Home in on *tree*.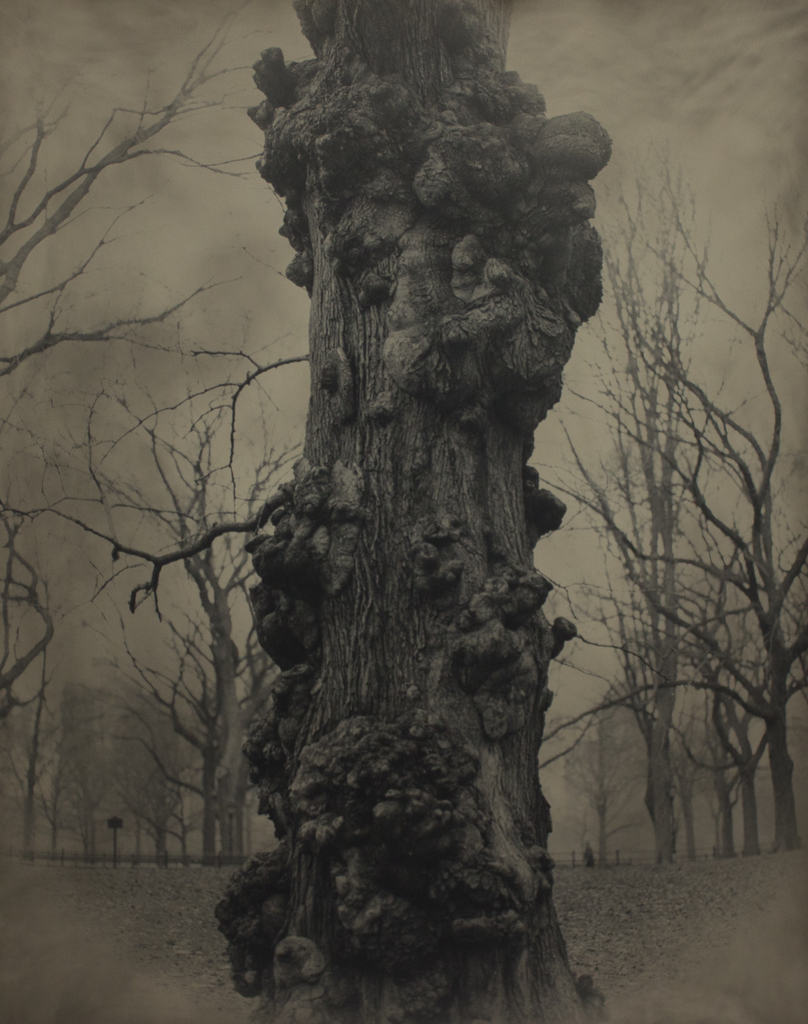
Homed in at detection(212, 6, 619, 1023).
